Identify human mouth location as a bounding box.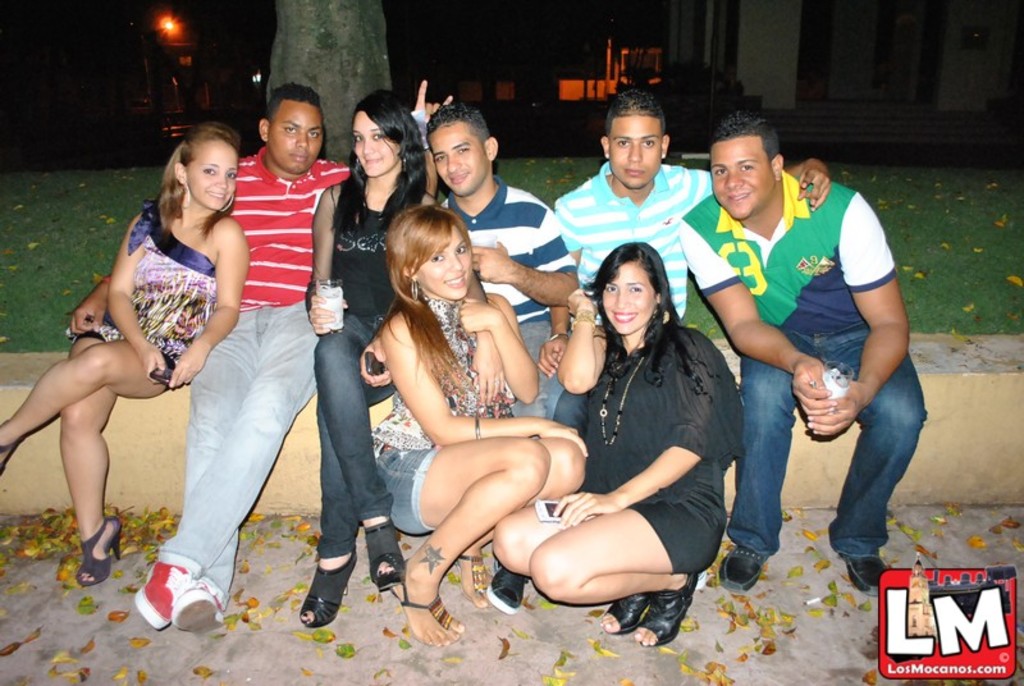
l=292, t=155, r=312, b=166.
